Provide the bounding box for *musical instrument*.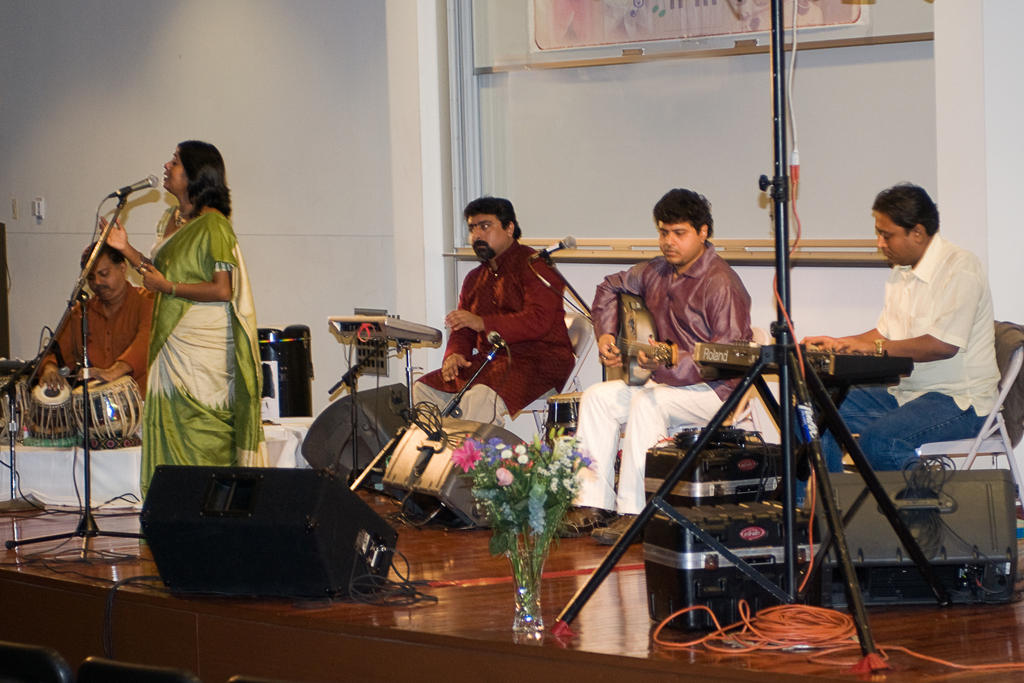
[689, 332, 929, 388].
